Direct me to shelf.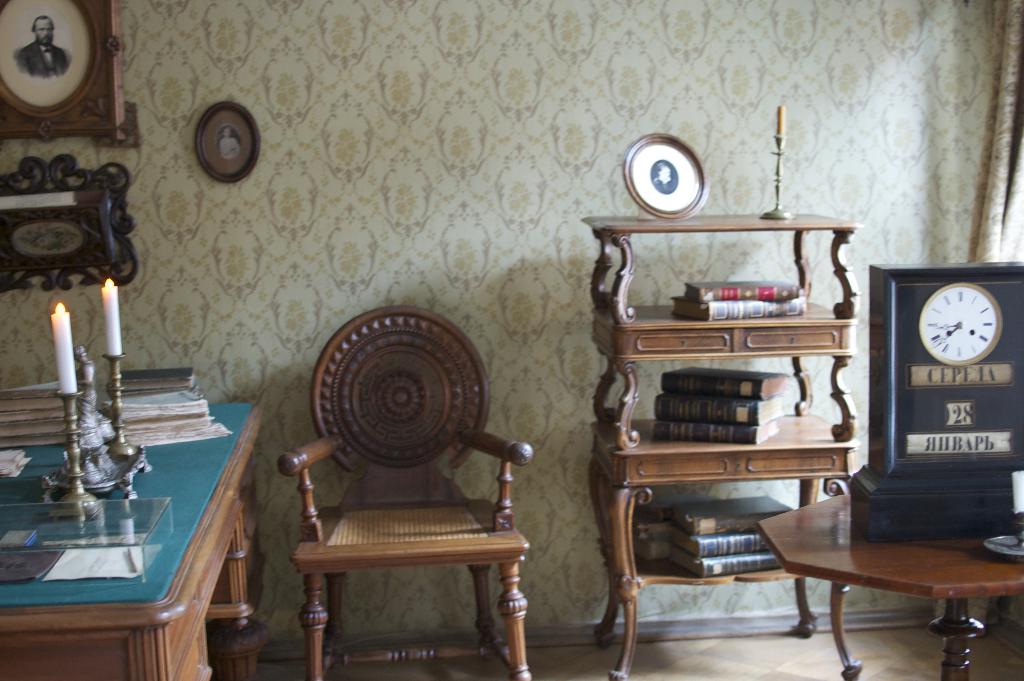
Direction: 584:197:860:359.
